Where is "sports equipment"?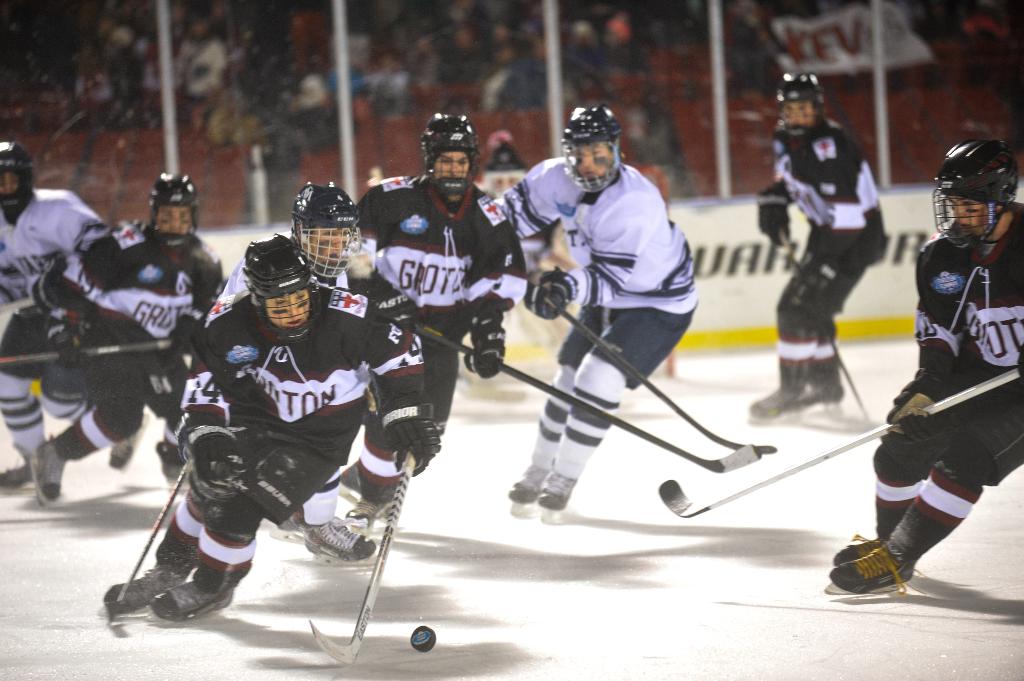
select_region(144, 549, 258, 621).
